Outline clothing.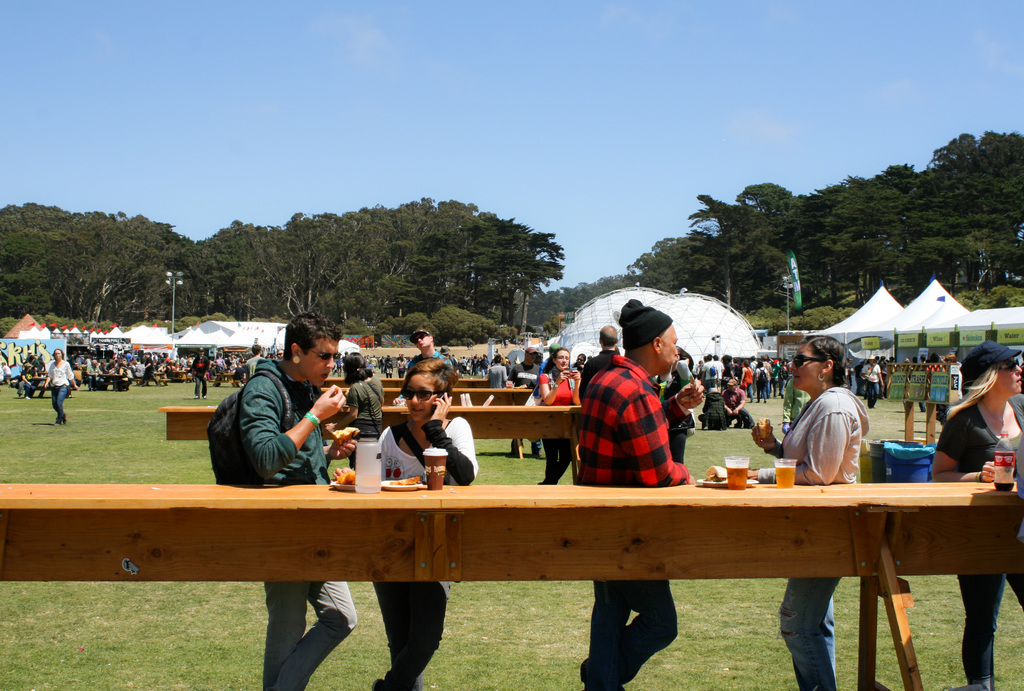
Outline: x1=958, y1=566, x2=1023, y2=688.
